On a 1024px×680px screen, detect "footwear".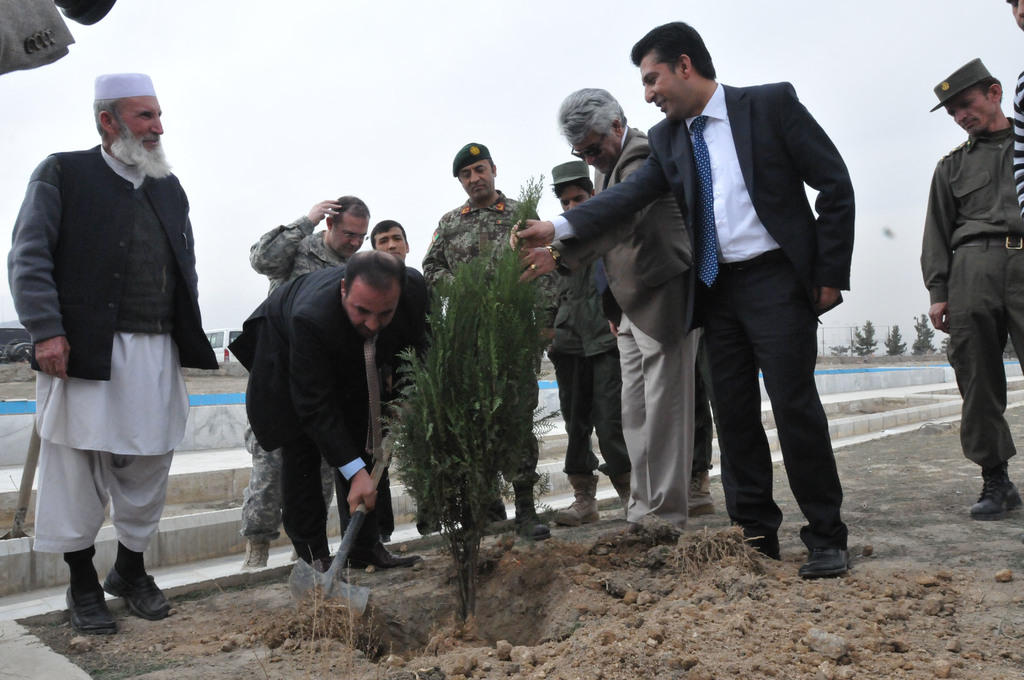
611,474,633,512.
